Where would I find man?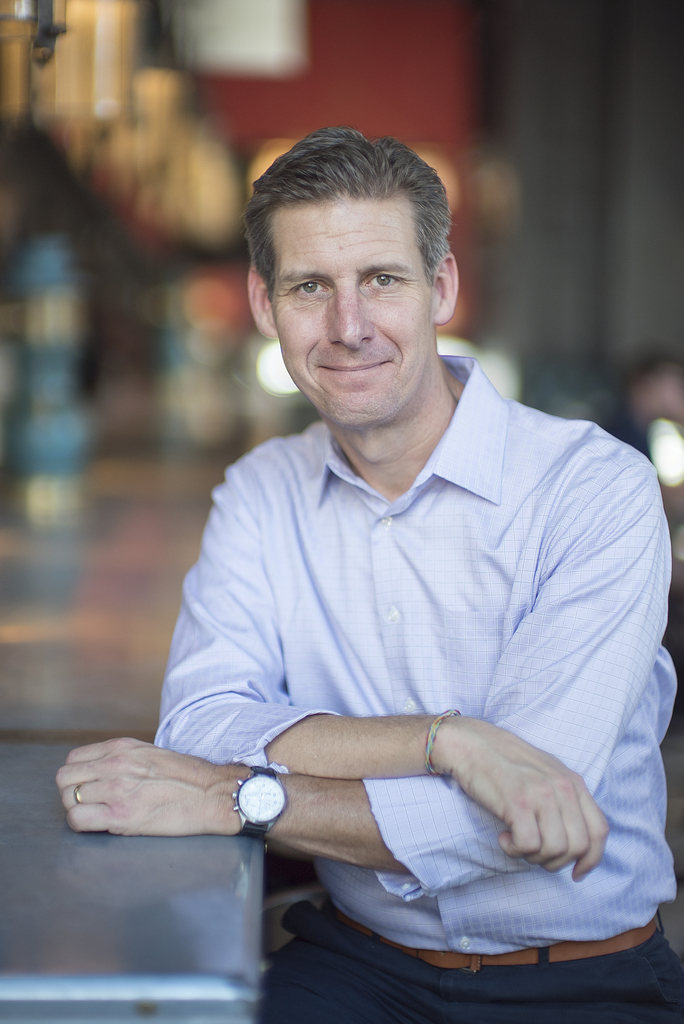
At (102,136,683,943).
